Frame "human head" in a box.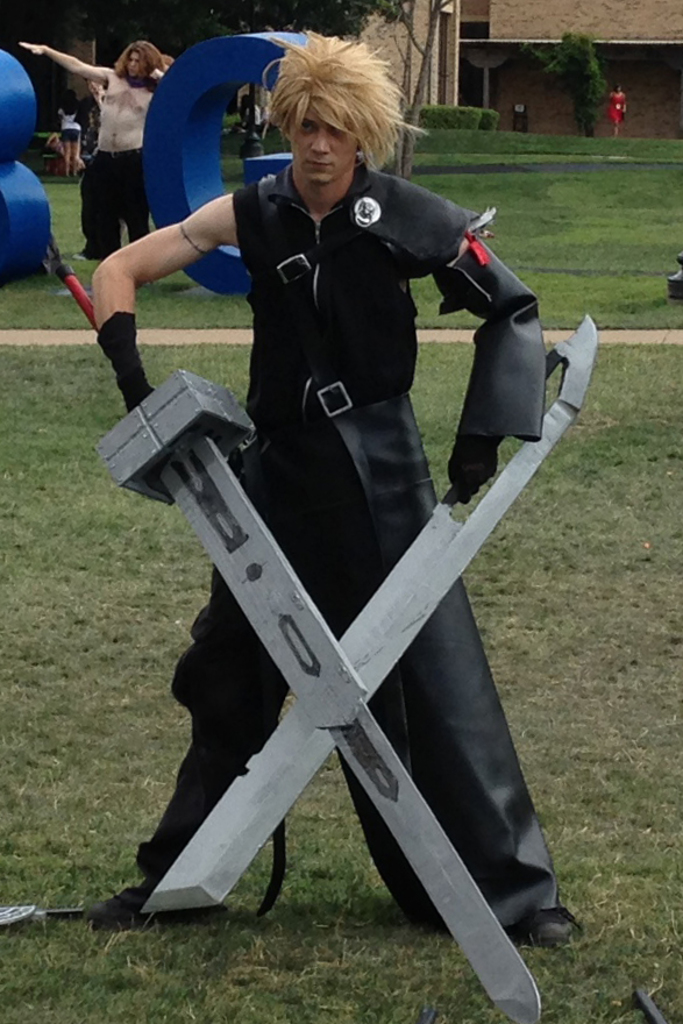
region(251, 30, 406, 185).
